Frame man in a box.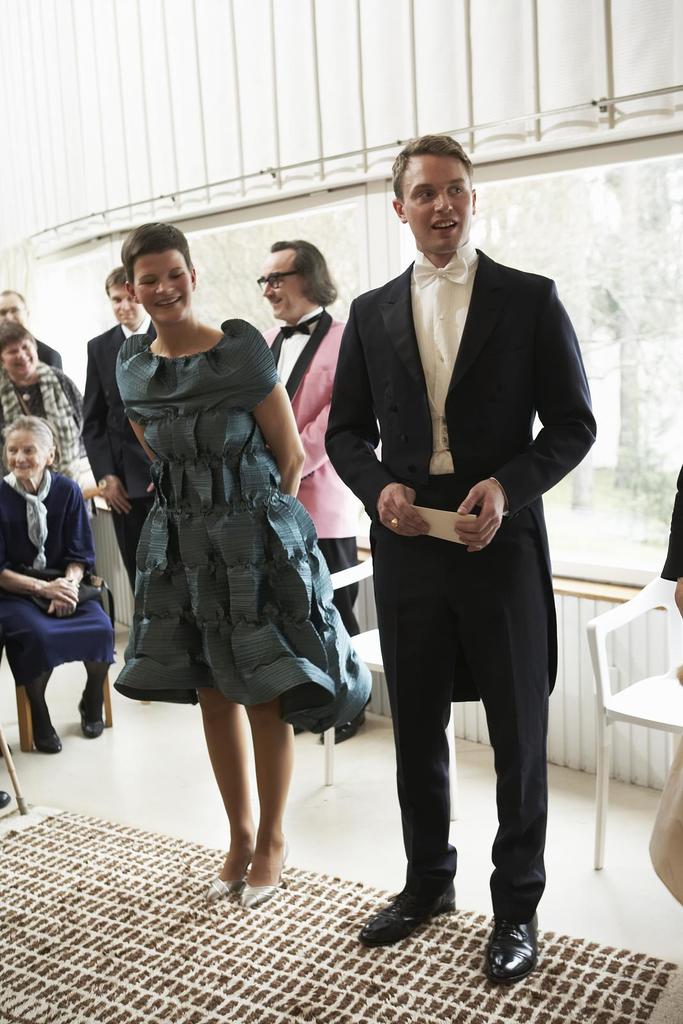
[264,232,351,548].
